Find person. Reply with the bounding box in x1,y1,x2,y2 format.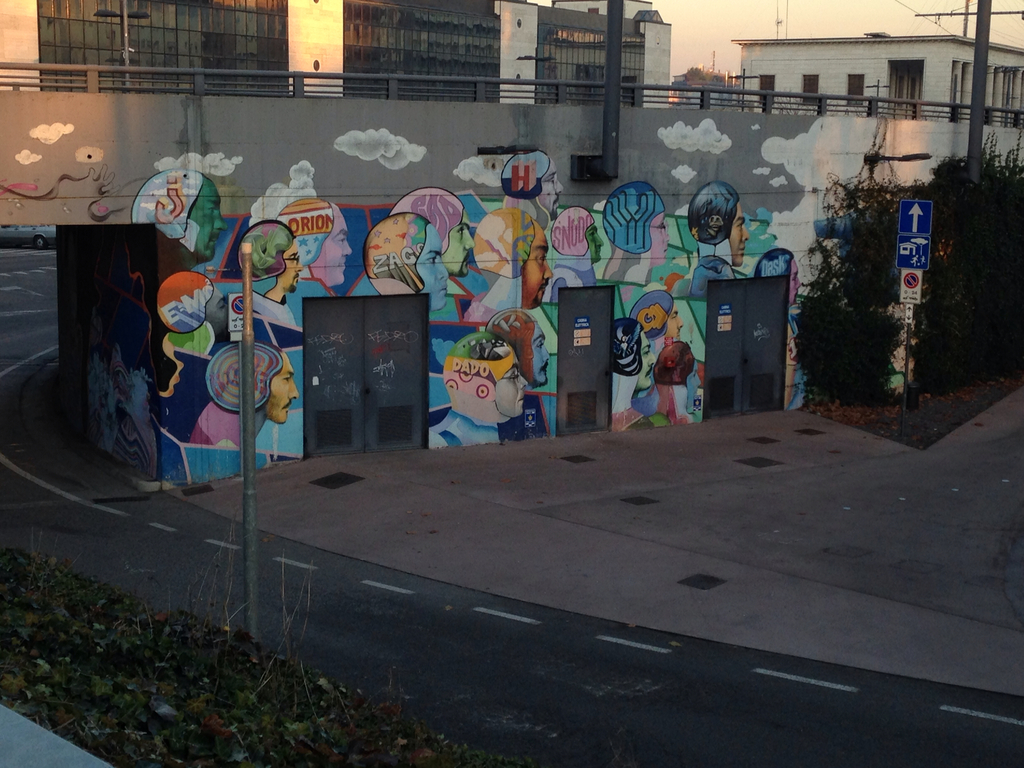
612,311,652,430.
